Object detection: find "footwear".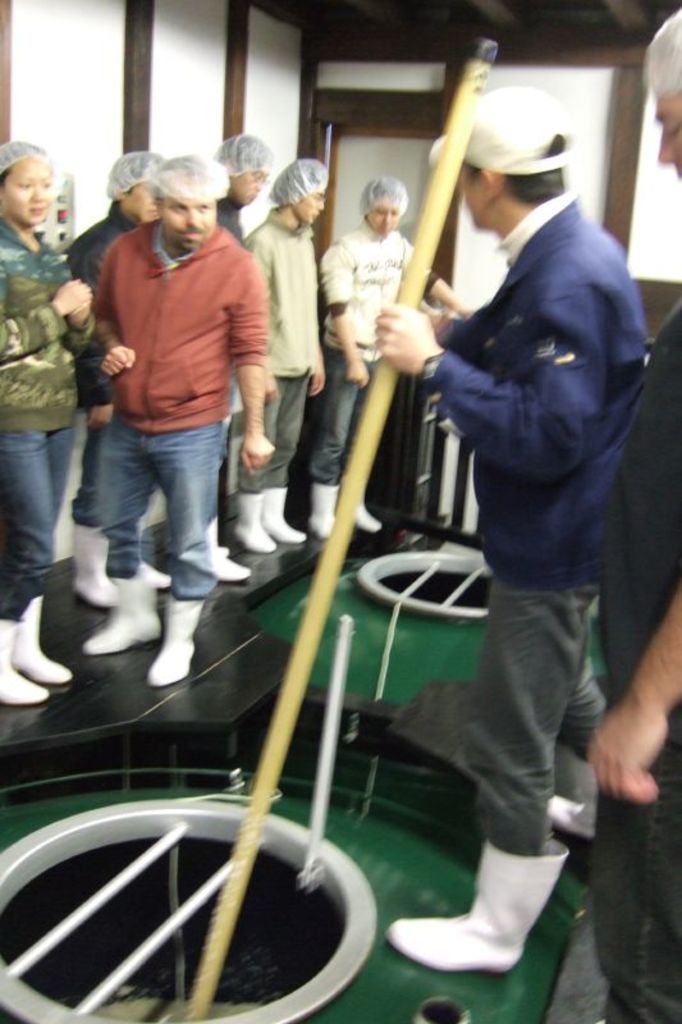
rect(344, 463, 386, 529).
